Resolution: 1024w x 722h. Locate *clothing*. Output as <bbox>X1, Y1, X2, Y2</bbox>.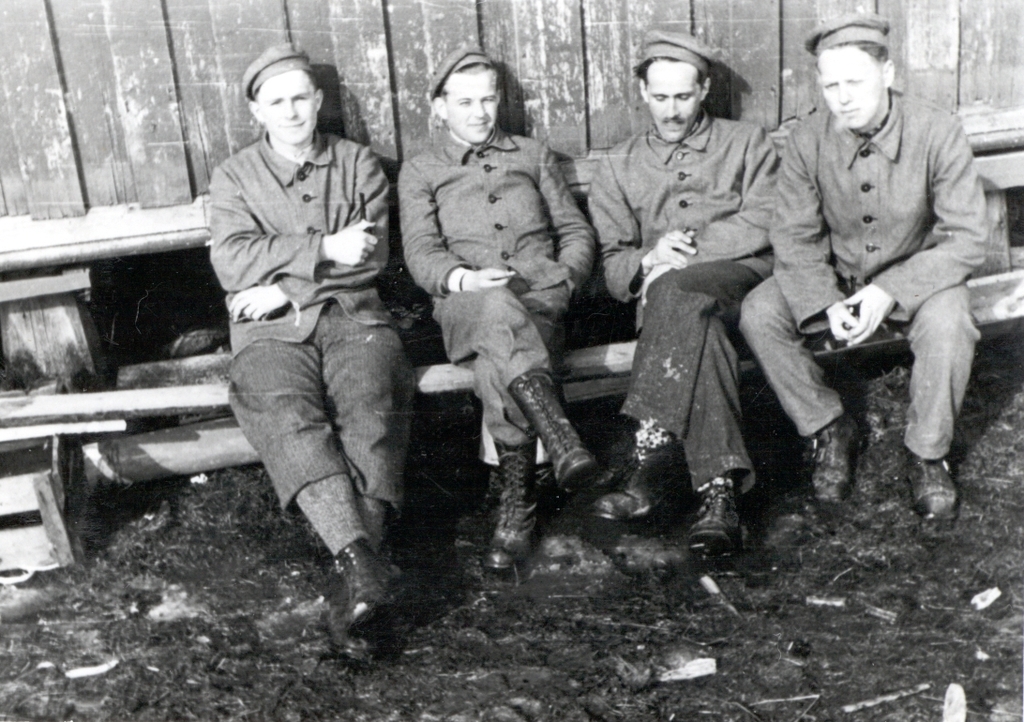
<bbox>737, 14, 986, 461</bbox>.
